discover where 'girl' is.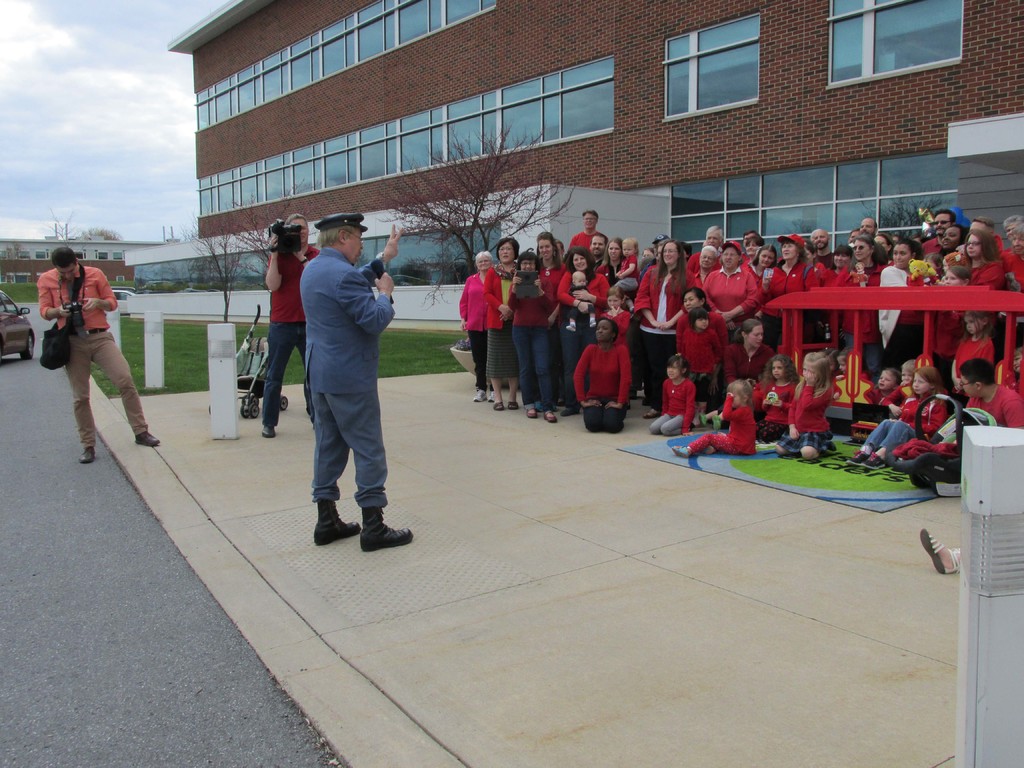
Discovered at bbox=[599, 285, 631, 409].
